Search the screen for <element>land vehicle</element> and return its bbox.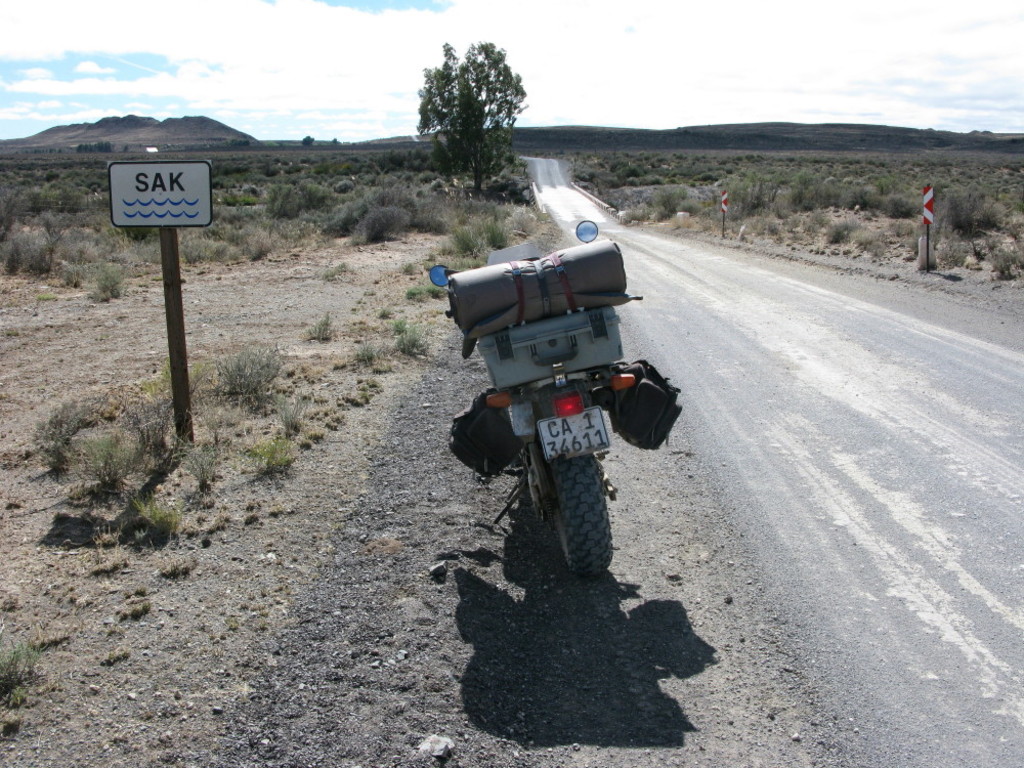
Found: [x1=414, y1=244, x2=676, y2=582].
